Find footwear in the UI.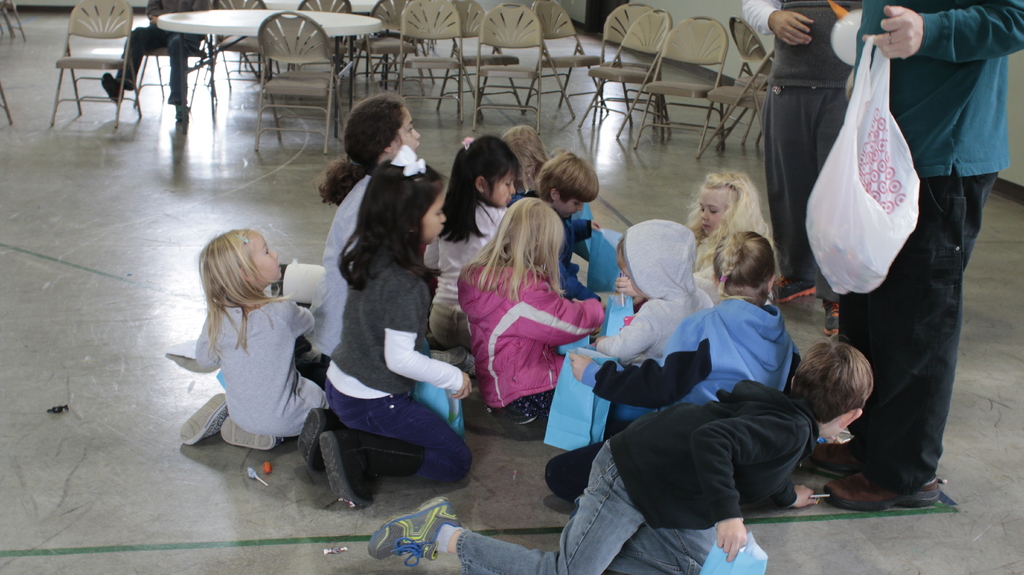
UI element at 822/303/841/334.
